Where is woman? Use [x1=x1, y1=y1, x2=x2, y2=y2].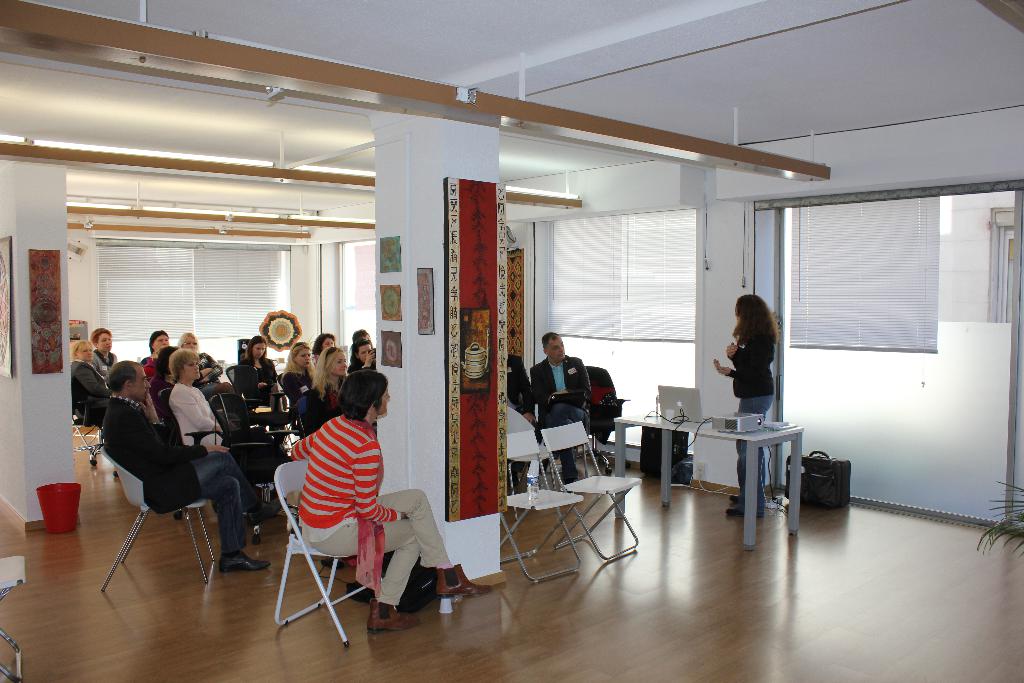
[x1=93, y1=329, x2=124, y2=387].
